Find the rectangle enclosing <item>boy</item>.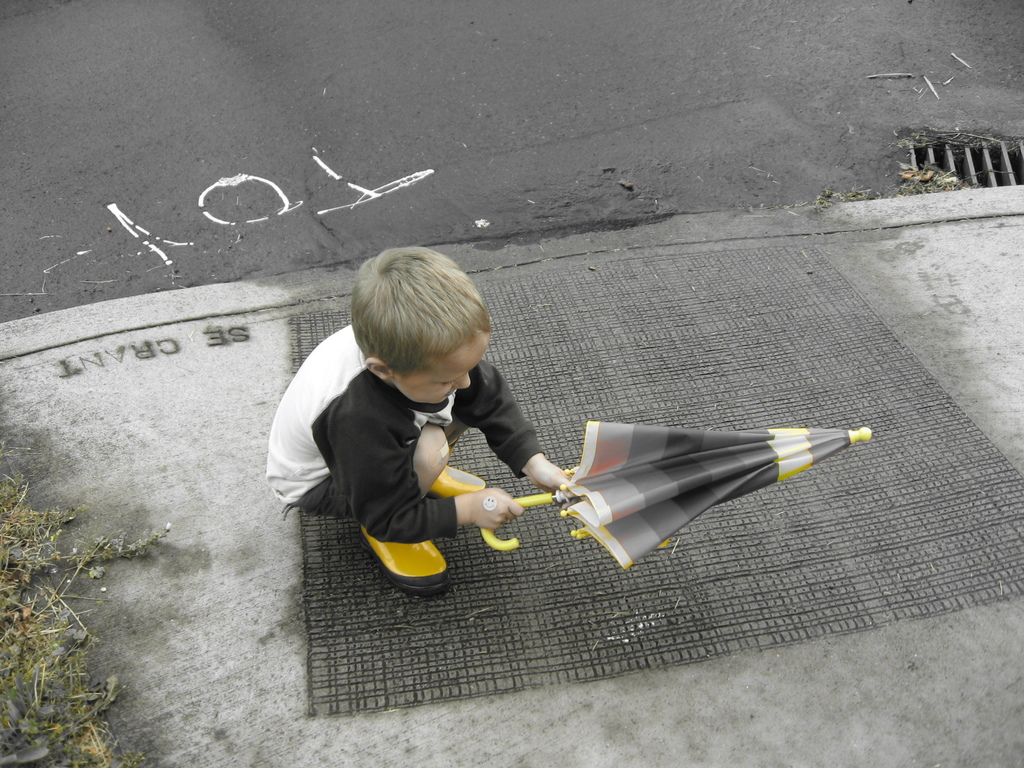
[left=264, top=241, right=595, bottom=594].
